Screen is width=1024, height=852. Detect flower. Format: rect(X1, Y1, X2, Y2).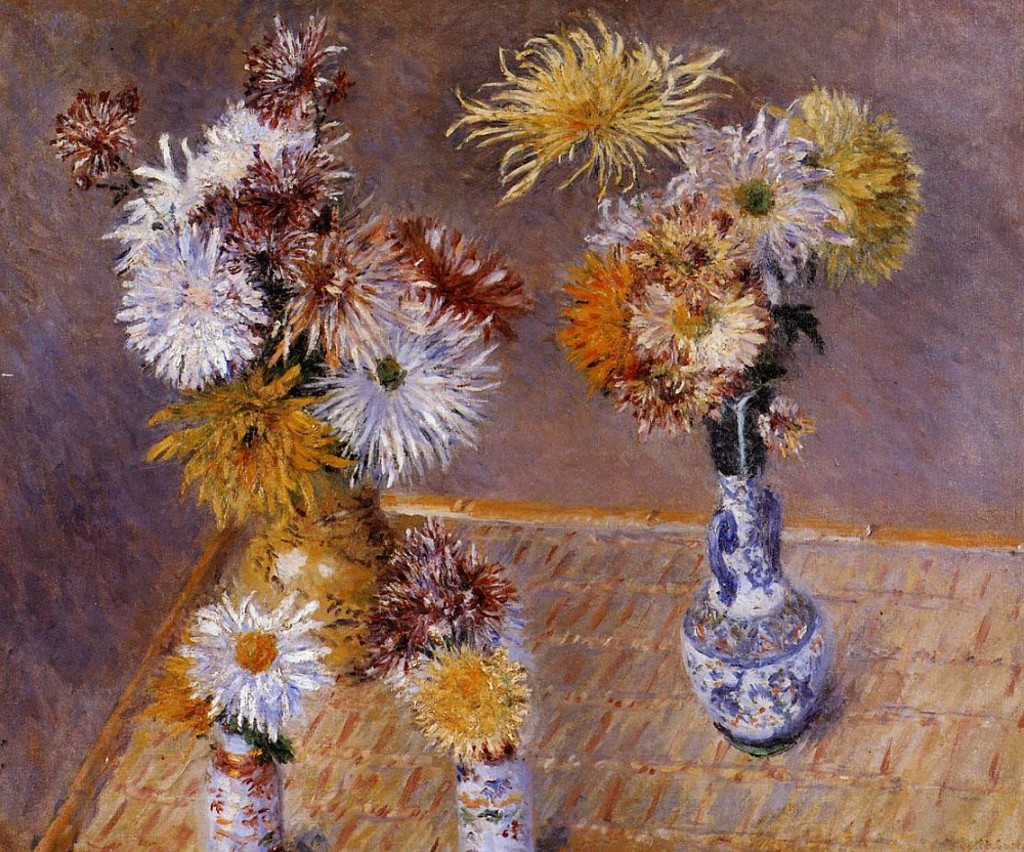
rect(611, 353, 738, 432).
